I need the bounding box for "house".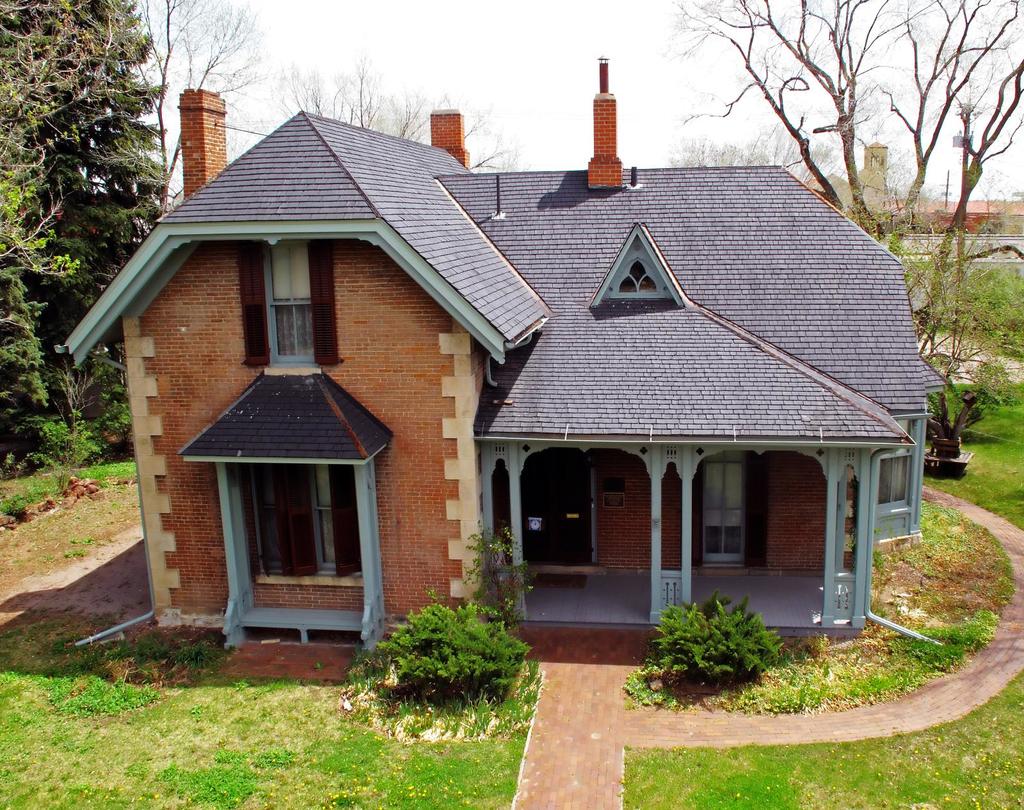
Here it is: box(51, 40, 945, 665).
